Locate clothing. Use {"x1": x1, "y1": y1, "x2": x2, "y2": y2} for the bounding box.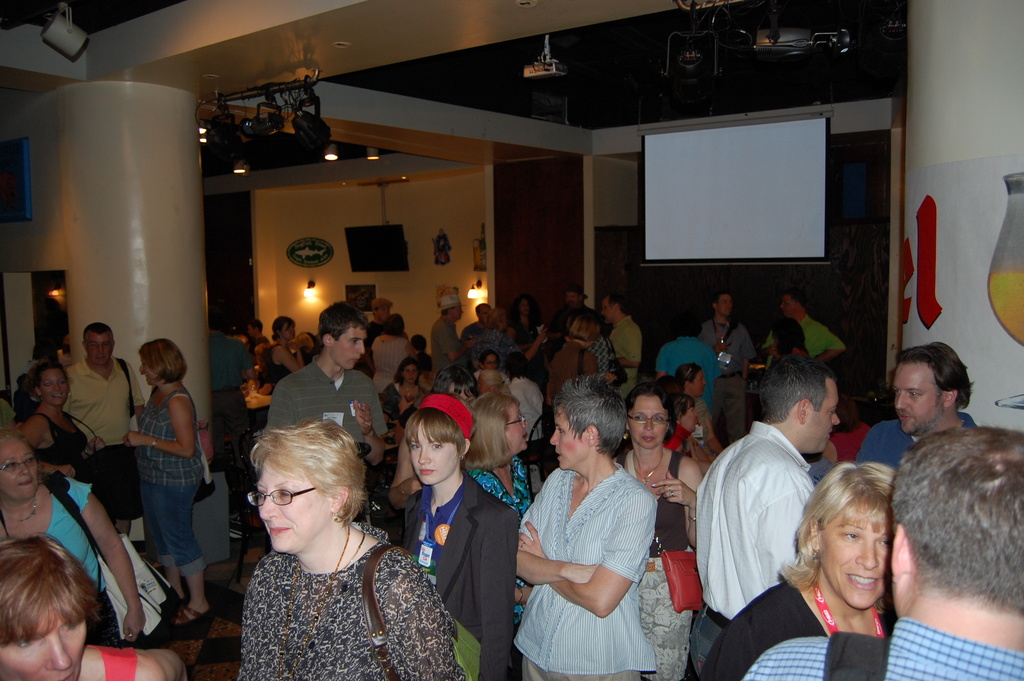
{"x1": 375, "y1": 329, "x2": 401, "y2": 388}.
